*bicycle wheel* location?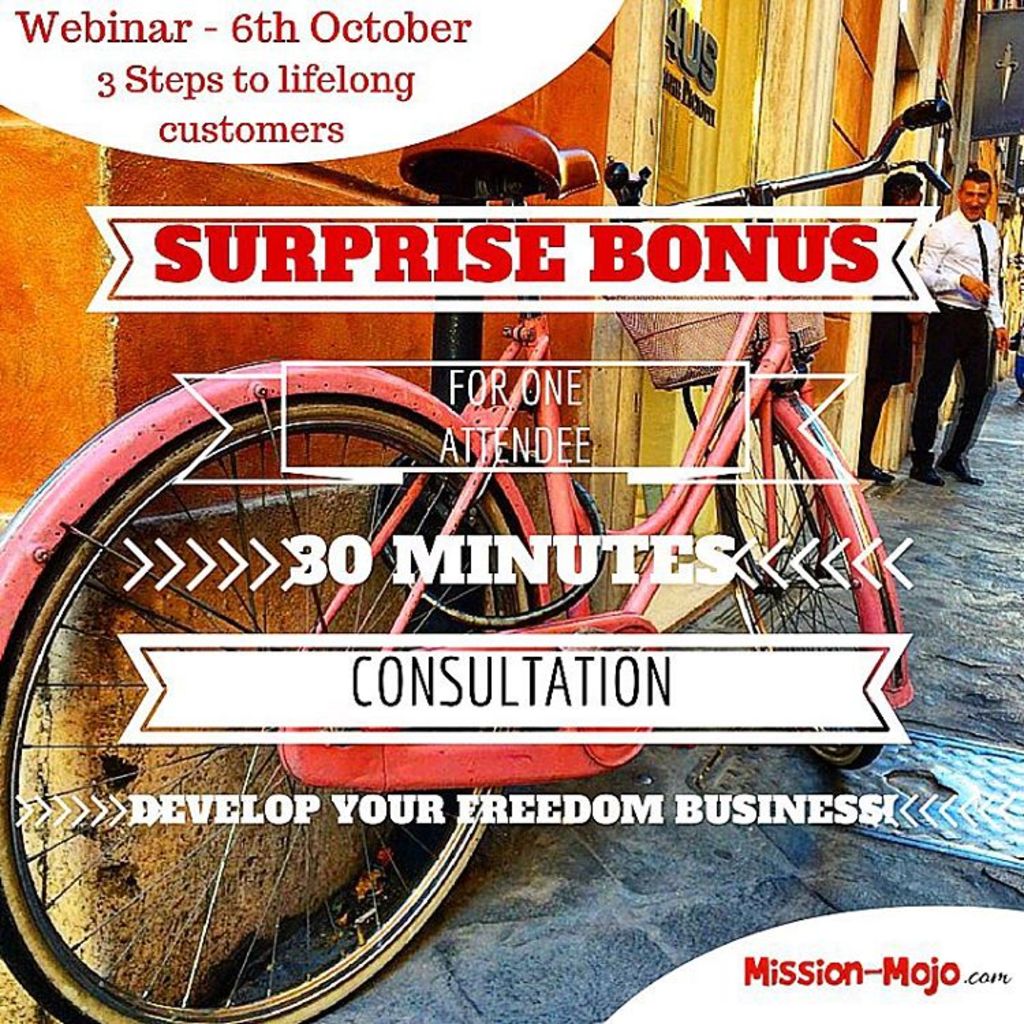
0, 392, 537, 1023
